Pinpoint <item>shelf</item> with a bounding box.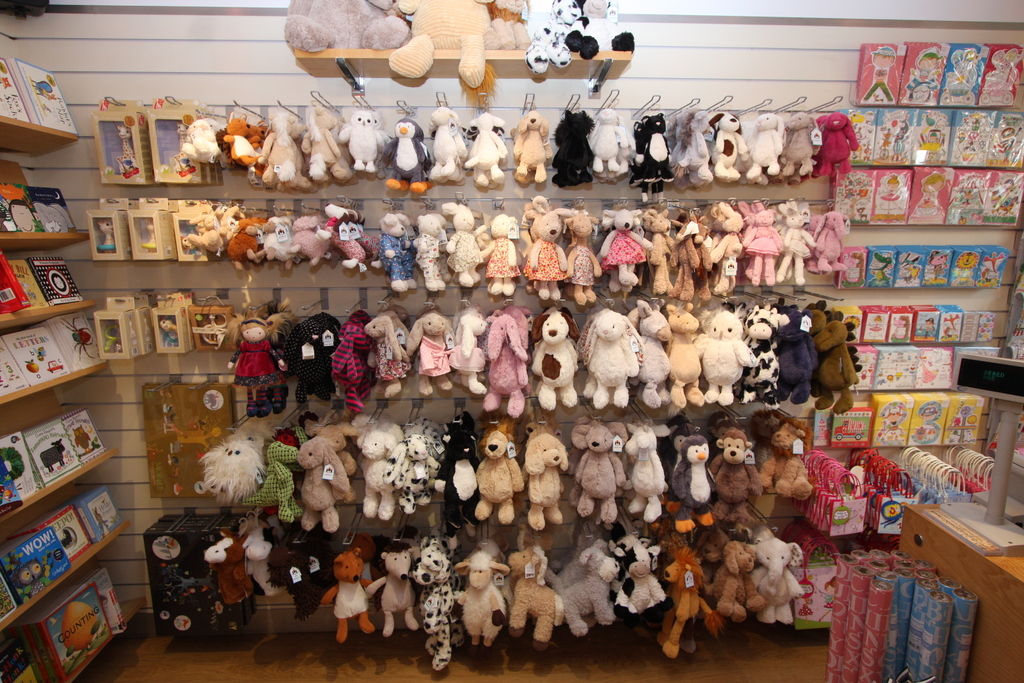
(91, 0, 870, 653).
